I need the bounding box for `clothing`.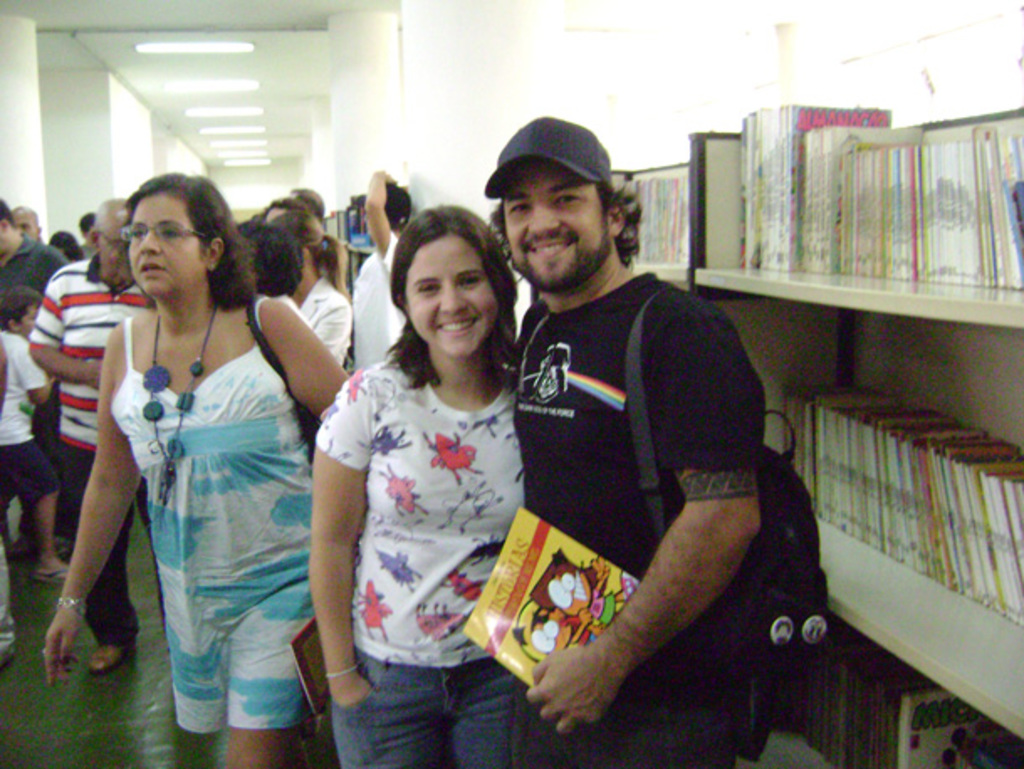
Here it is: l=317, t=314, r=530, b=715.
